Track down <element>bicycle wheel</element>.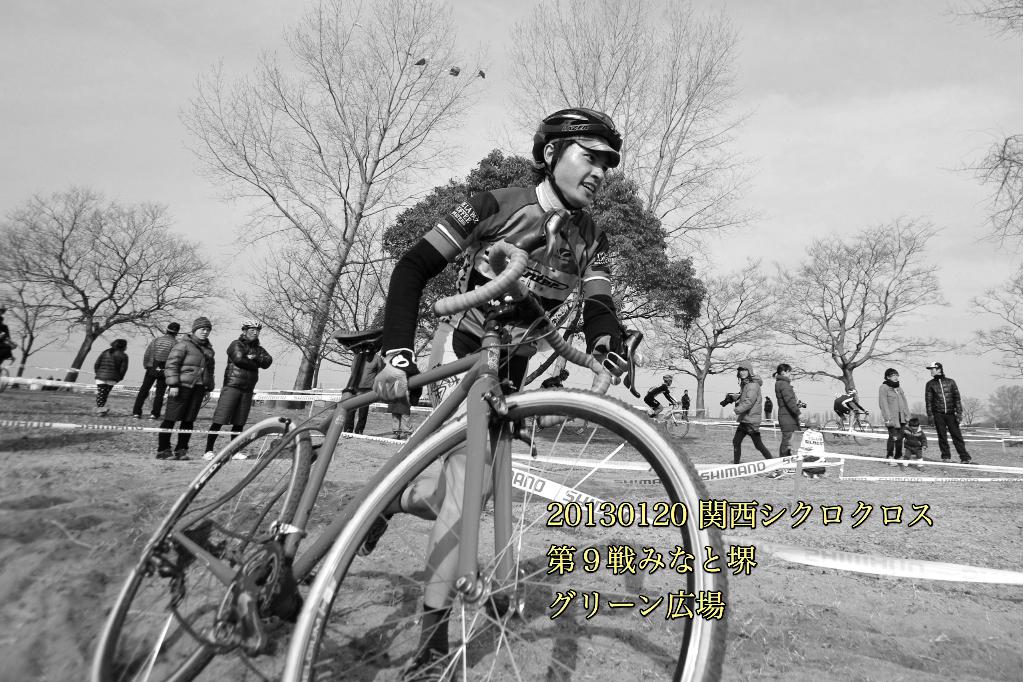
Tracked to BBox(662, 409, 691, 438).
